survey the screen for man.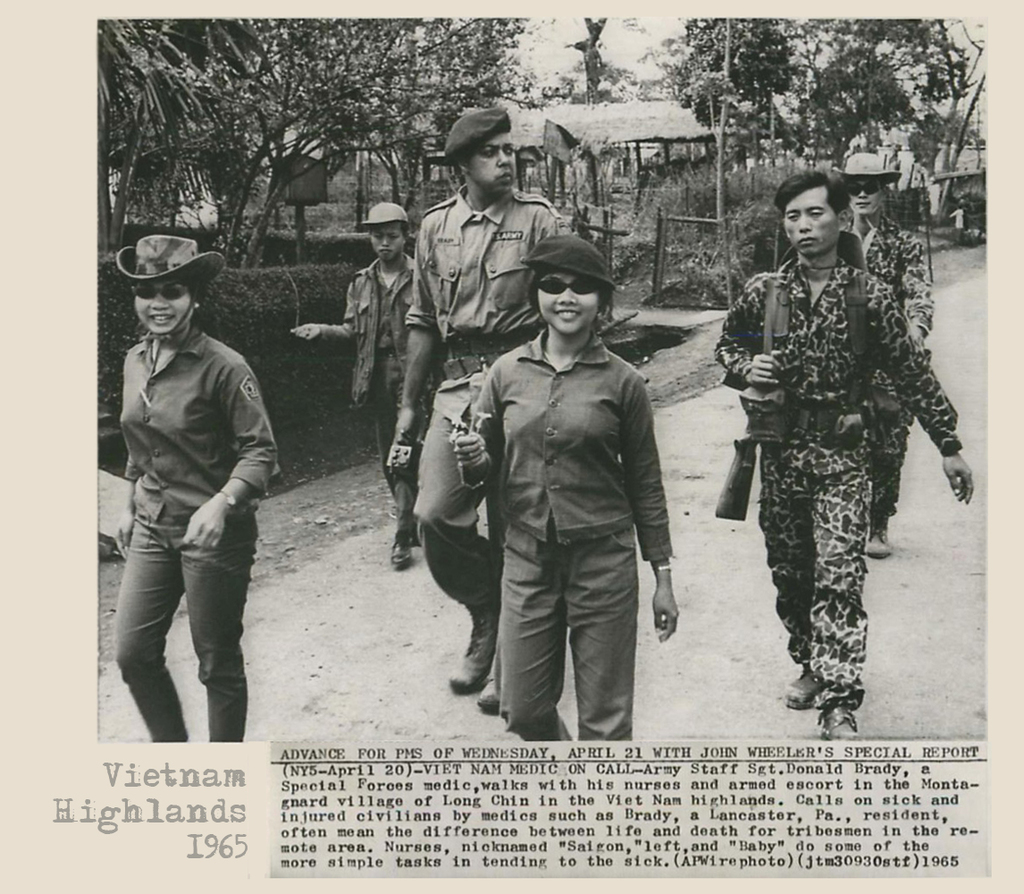
Survey found: pyautogui.locateOnScreen(711, 167, 960, 723).
